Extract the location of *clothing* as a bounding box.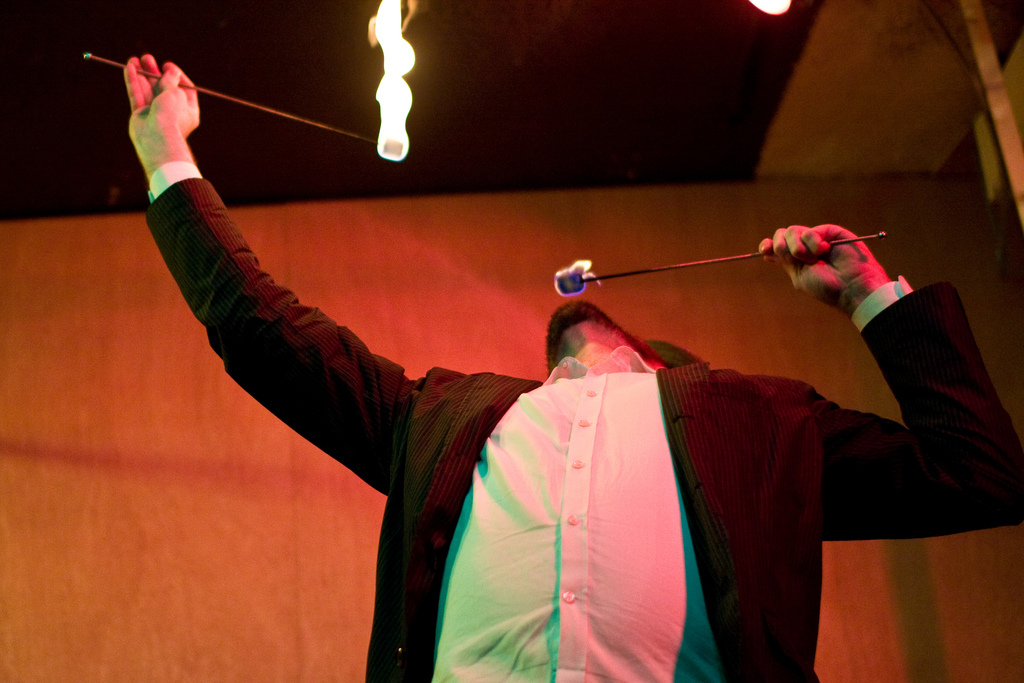
detection(138, 154, 1023, 682).
